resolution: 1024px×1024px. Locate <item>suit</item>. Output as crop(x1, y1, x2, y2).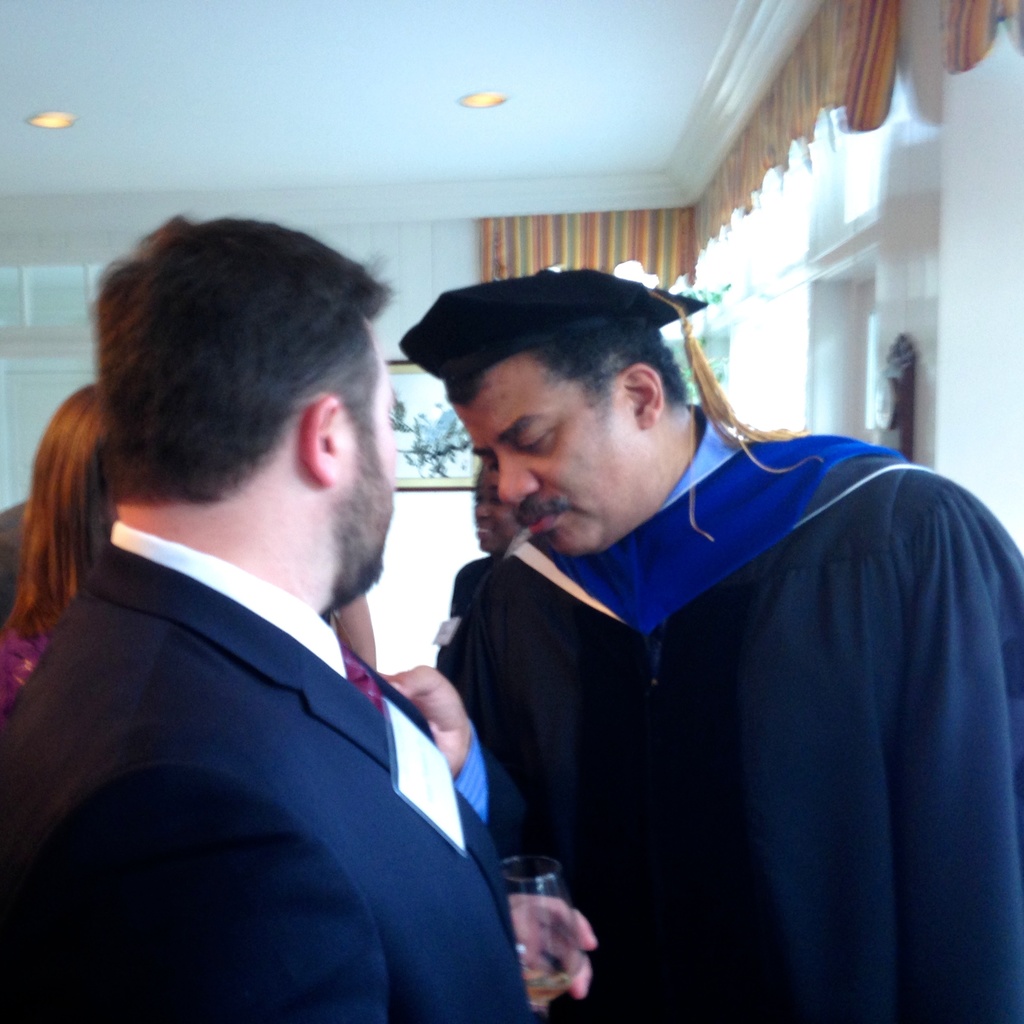
crop(31, 346, 576, 1023).
